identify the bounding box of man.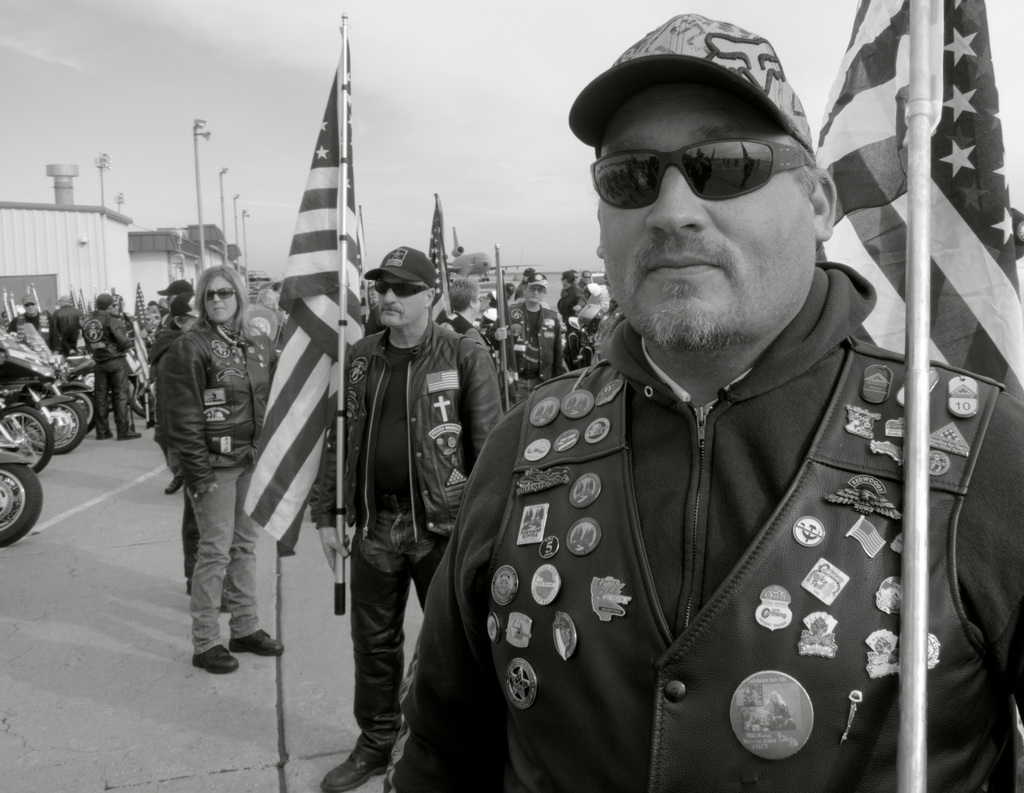
x1=566, y1=270, x2=595, y2=317.
